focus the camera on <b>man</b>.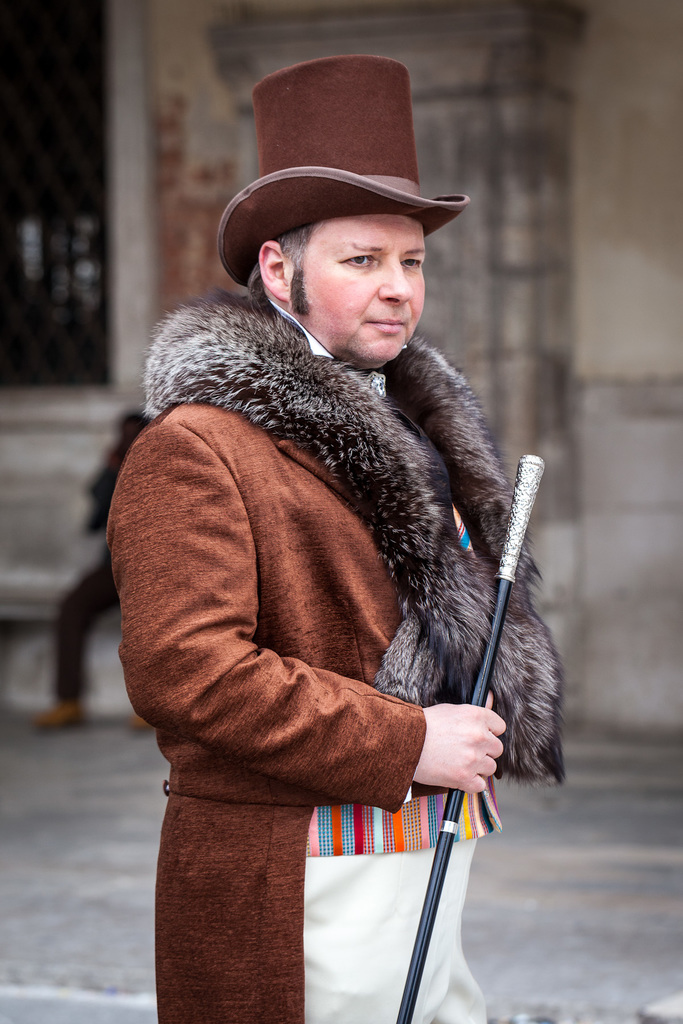
Focus region: box=[26, 407, 156, 739].
